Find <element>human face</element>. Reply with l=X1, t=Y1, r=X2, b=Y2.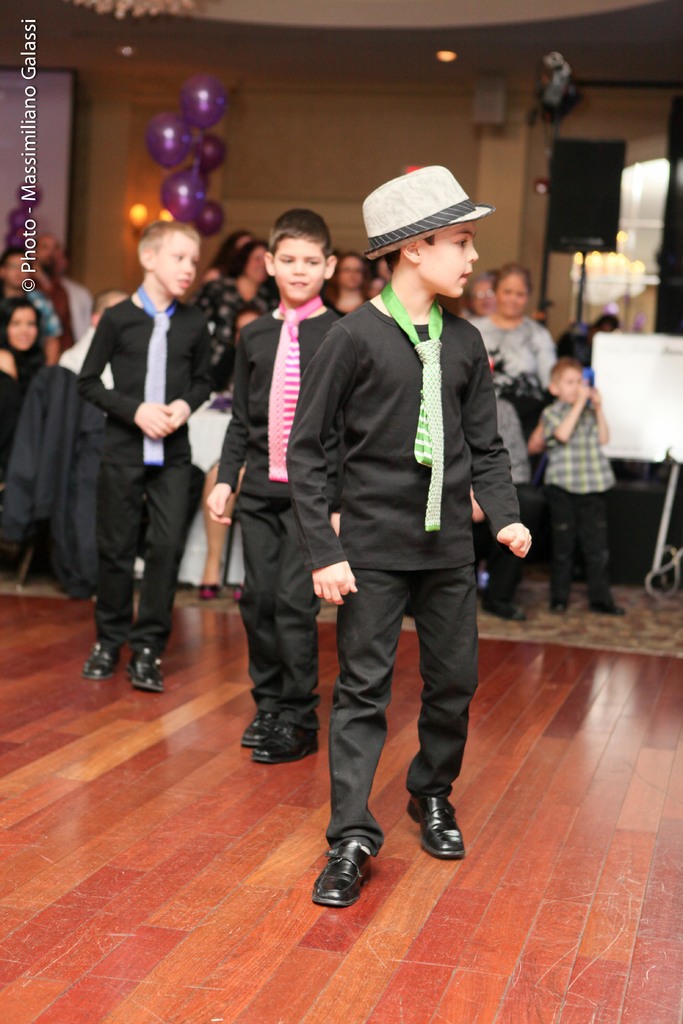
l=153, t=232, r=201, b=299.
